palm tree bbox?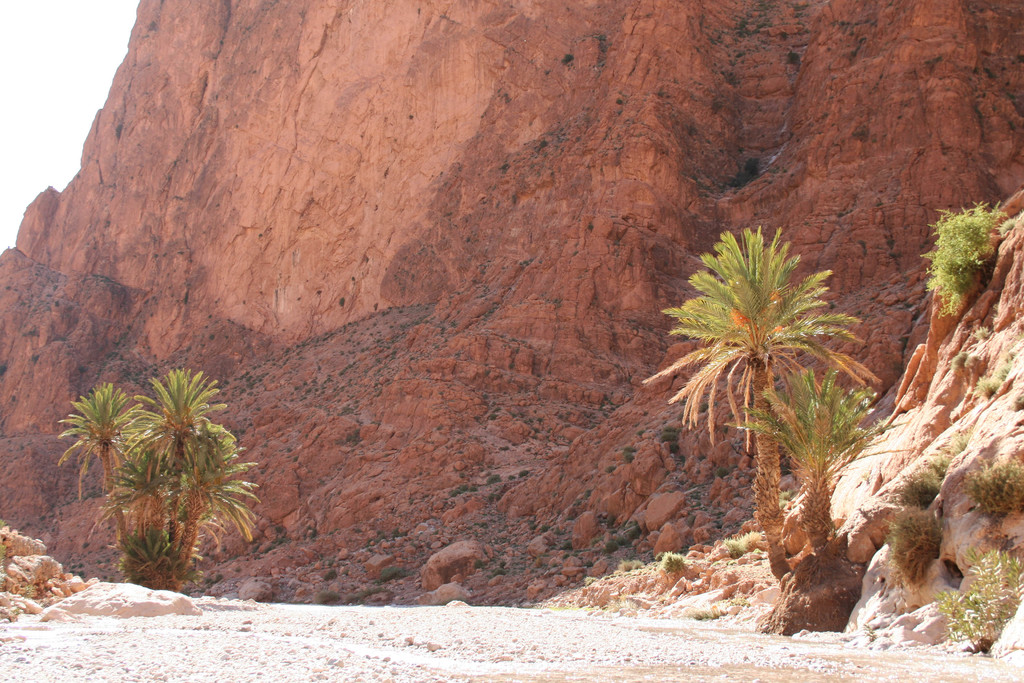
<bbox>141, 380, 196, 597</bbox>
